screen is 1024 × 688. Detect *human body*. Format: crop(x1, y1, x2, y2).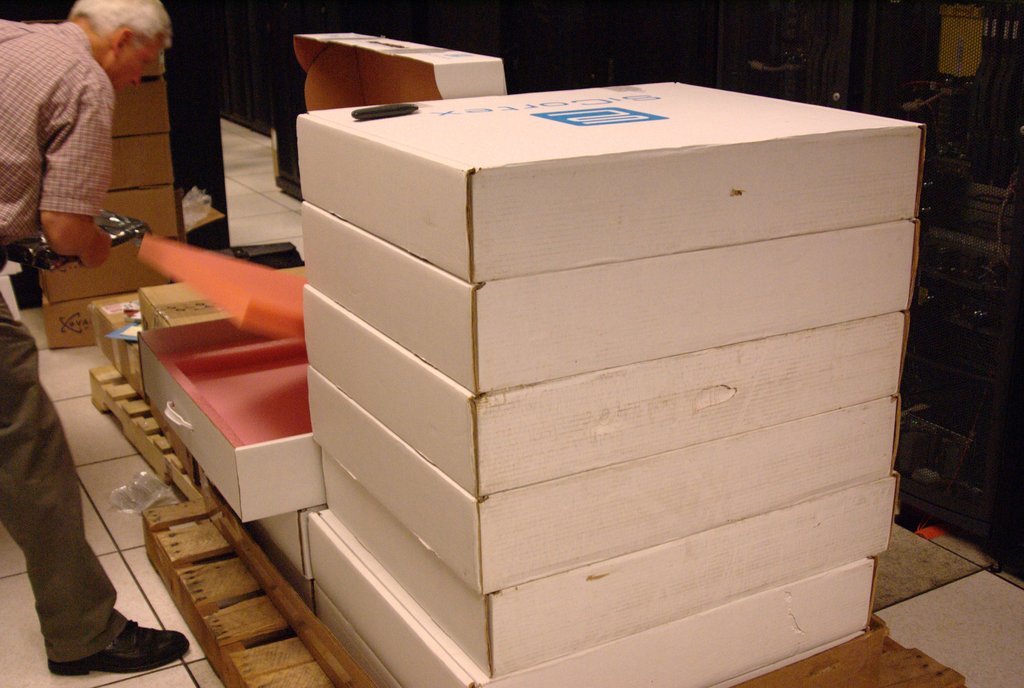
crop(0, 0, 194, 673).
